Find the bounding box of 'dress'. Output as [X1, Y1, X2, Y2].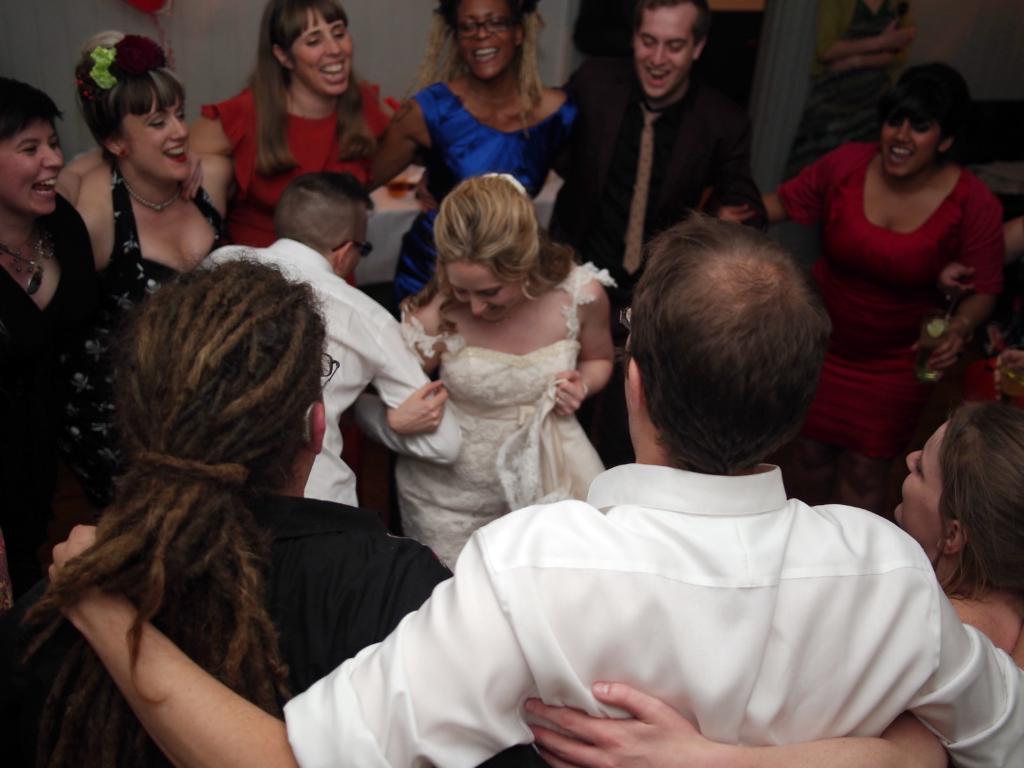
[769, 145, 1006, 519].
